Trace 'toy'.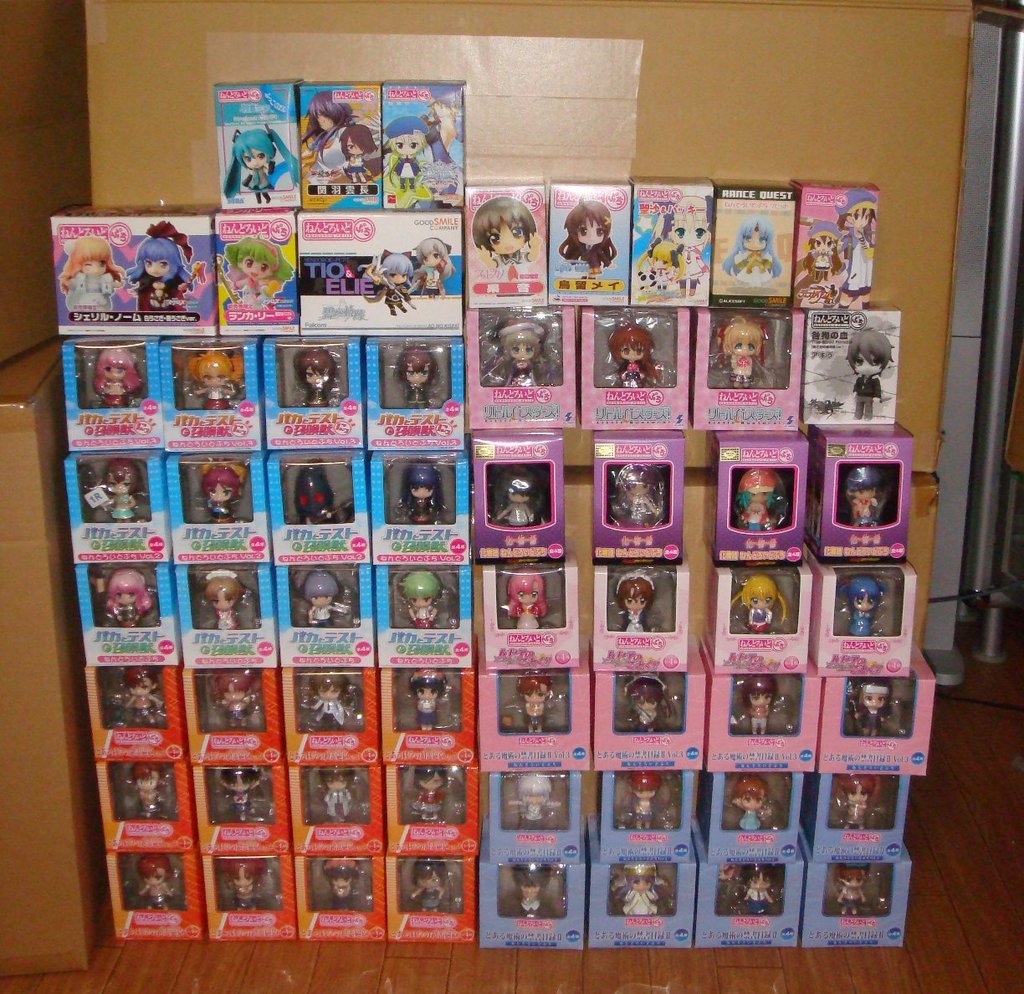
Traced to pyautogui.locateOnScreen(733, 776, 774, 831).
